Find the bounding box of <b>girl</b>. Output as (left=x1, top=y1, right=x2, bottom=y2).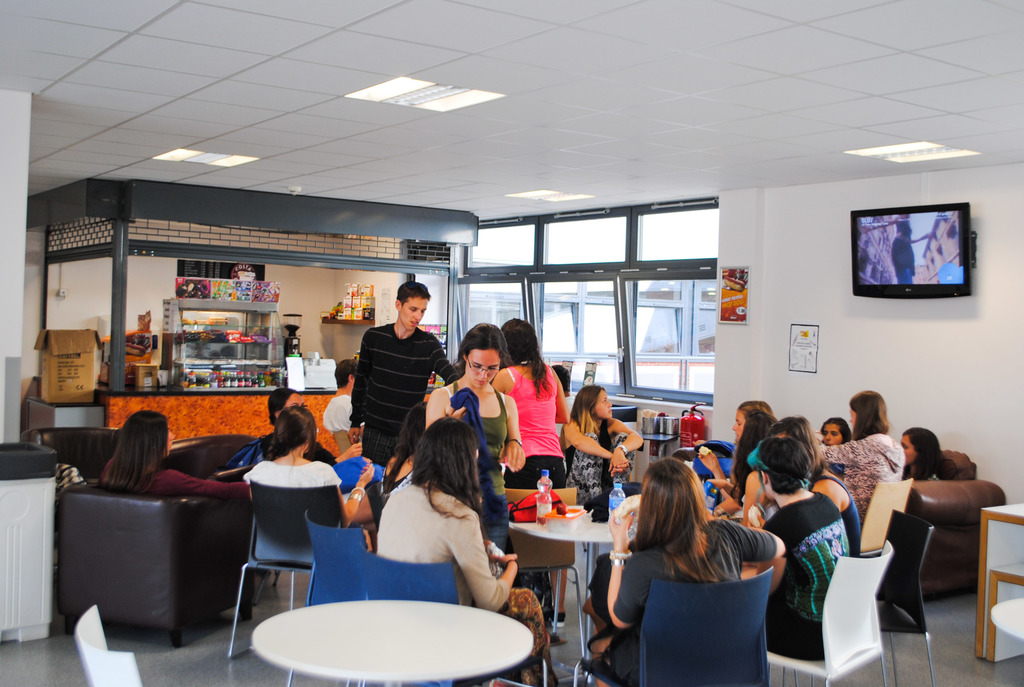
(left=820, top=418, right=848, bottom=445).
